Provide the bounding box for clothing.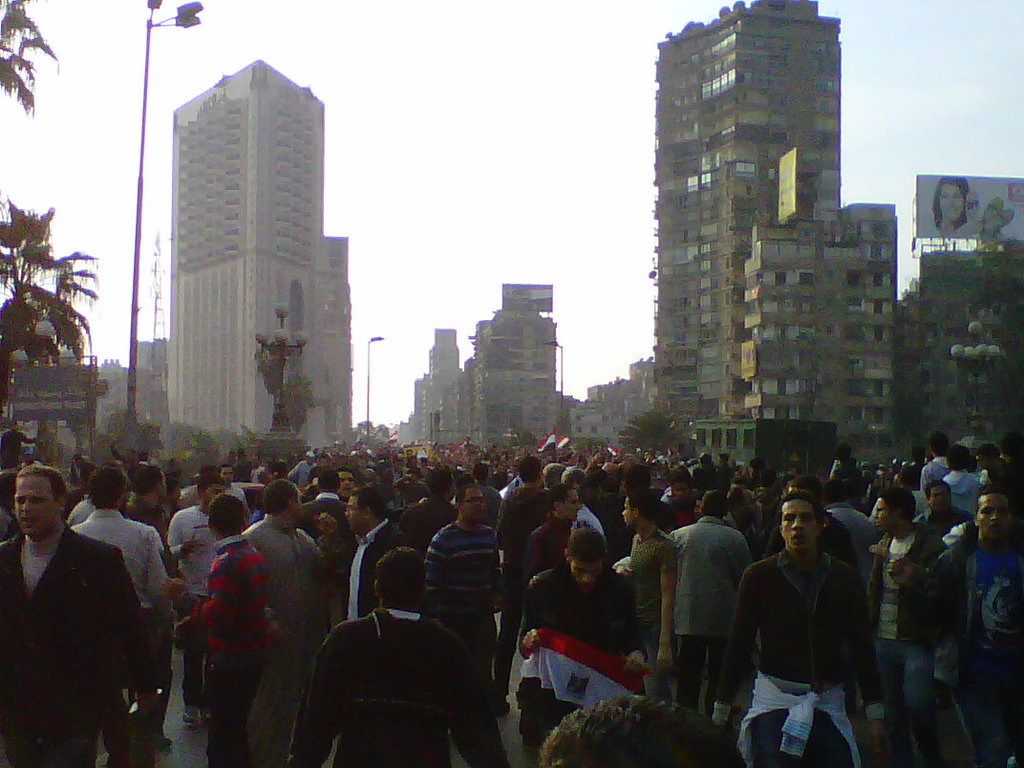
box(418, 521, 498, 697).
